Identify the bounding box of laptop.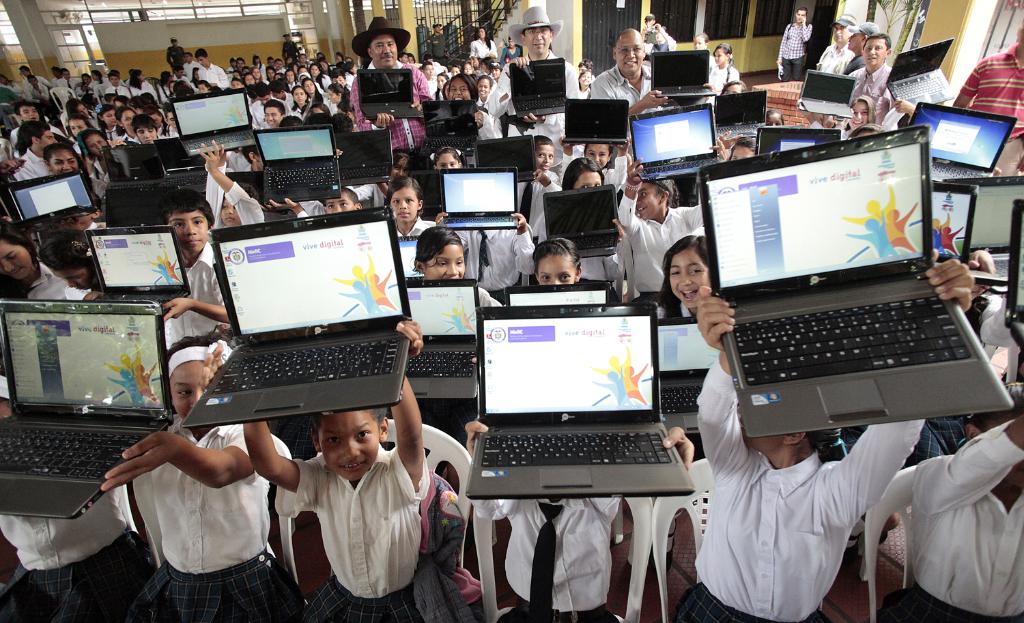
{"x1": 474, "y1": 136, "x2": 535, "y2": 183}.
